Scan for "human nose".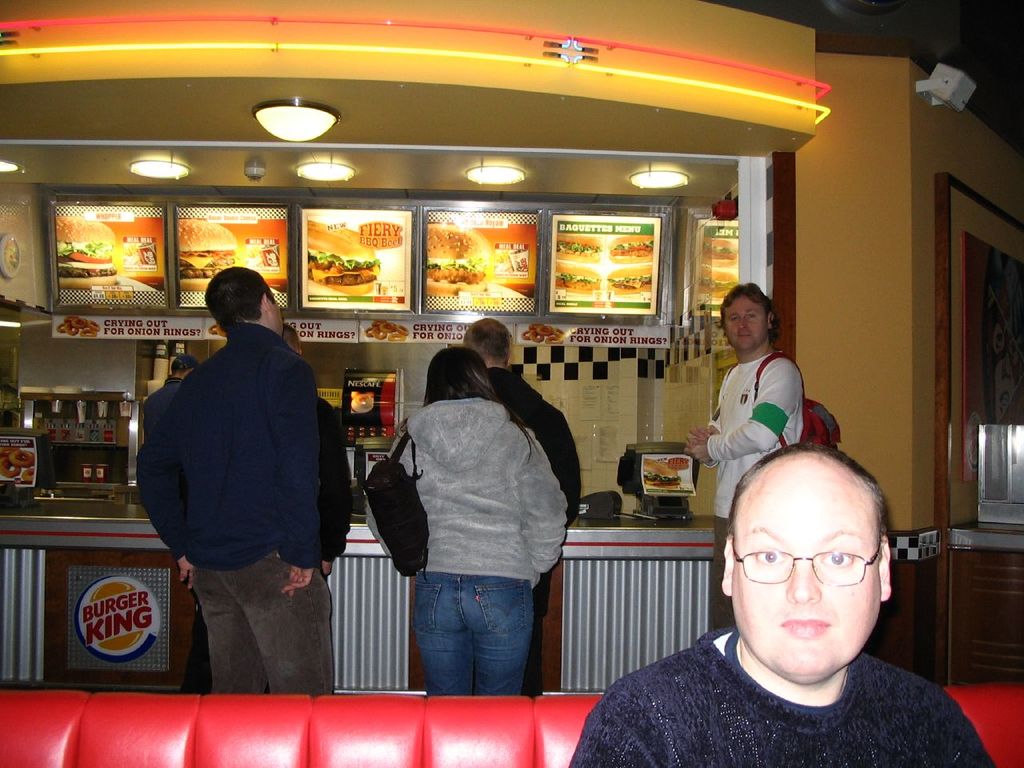
Scan result: (783, 559, 822, 605).
